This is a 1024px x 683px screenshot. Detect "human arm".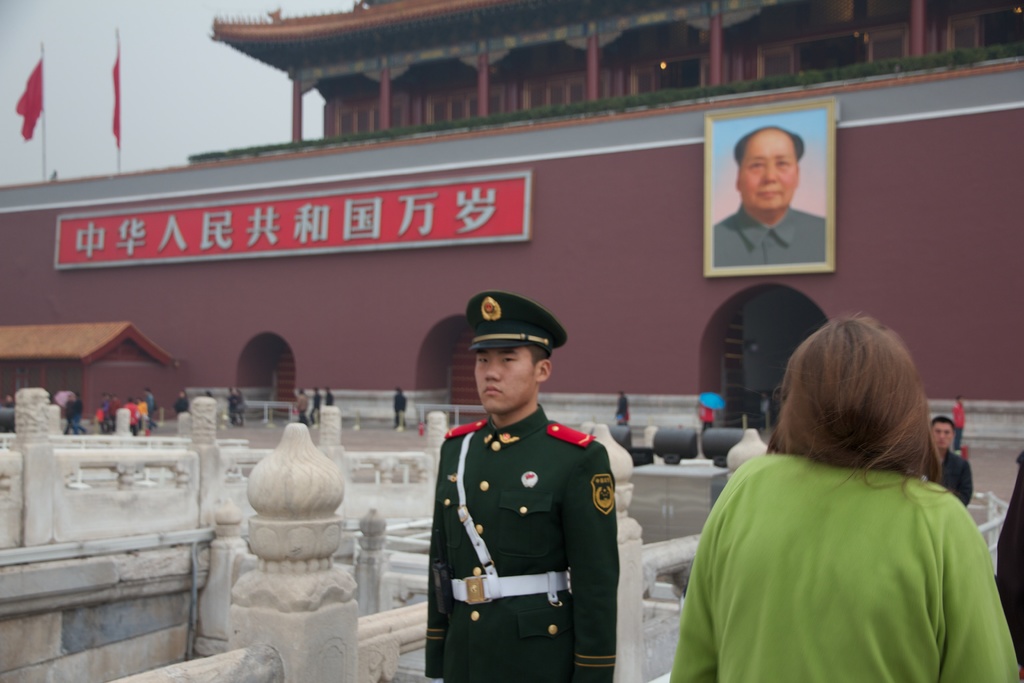
locate(426, 437, 447, 682).
